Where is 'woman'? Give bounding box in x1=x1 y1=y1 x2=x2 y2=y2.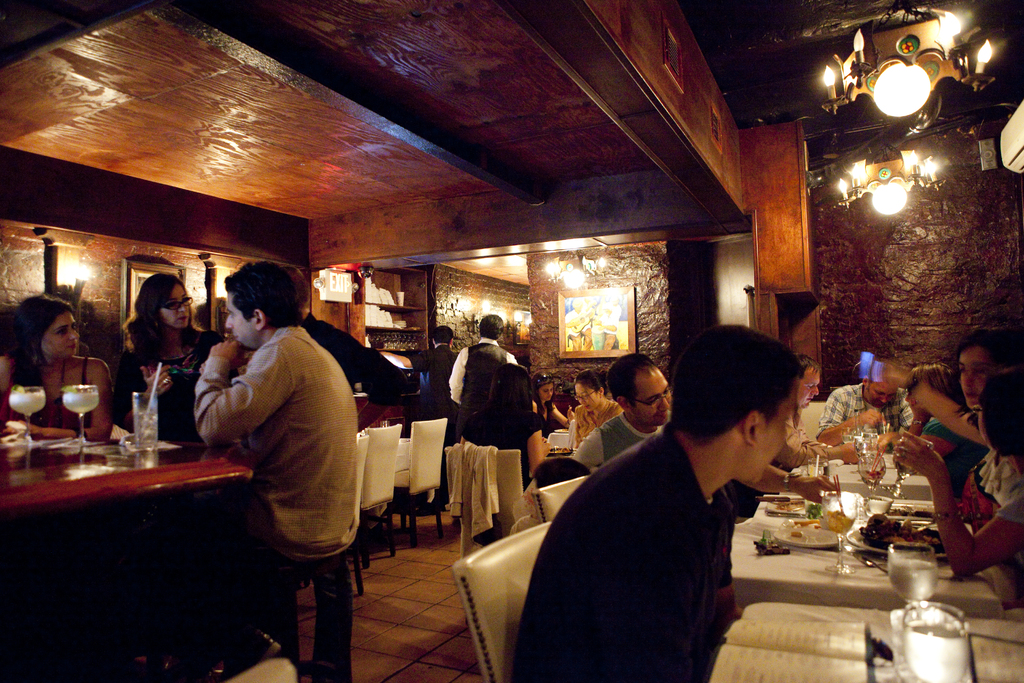
x1=570 y1=372 x2=627 y2=456.
